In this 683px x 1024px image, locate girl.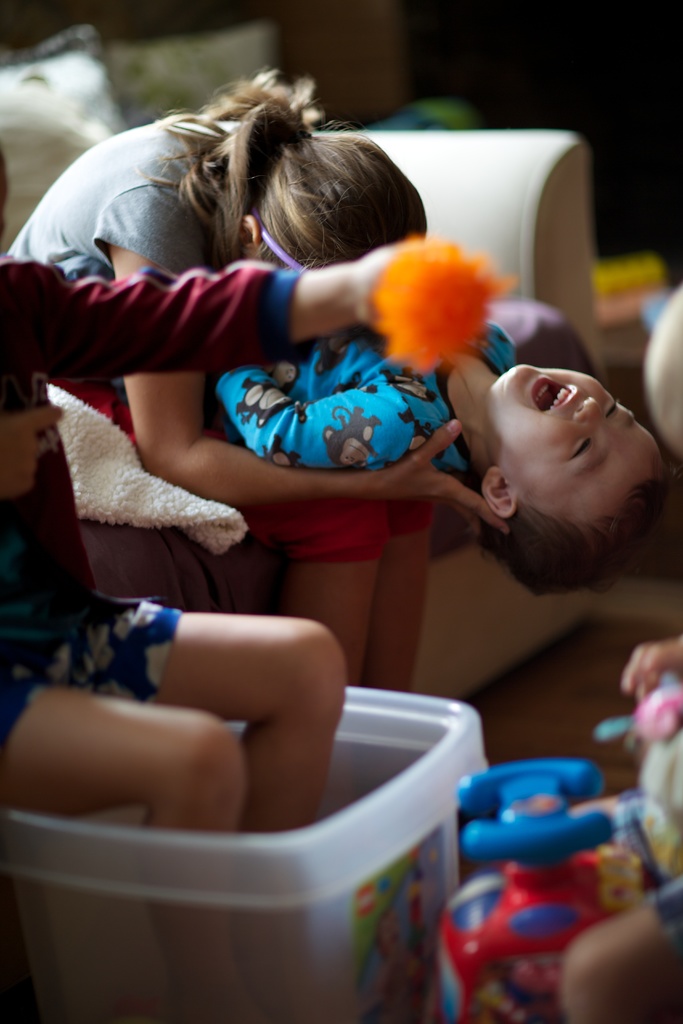
Bounding box: crop(4, 64, 511, 687).
